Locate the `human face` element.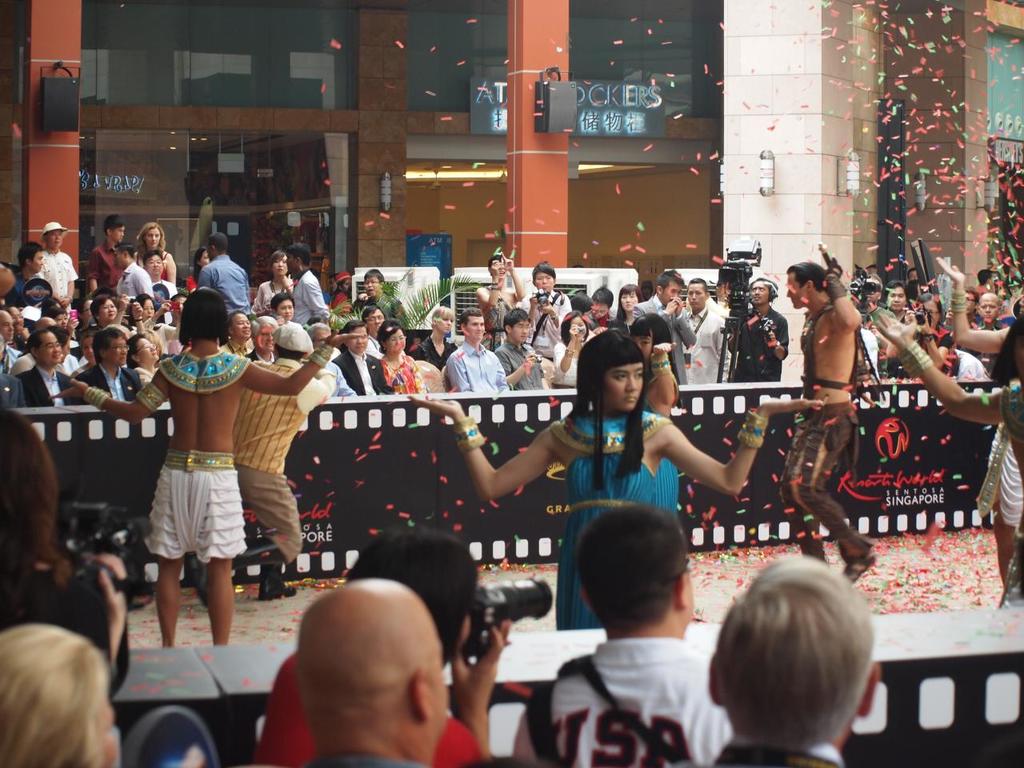
Element bbox: Rect(350, 328, 368, 350).
